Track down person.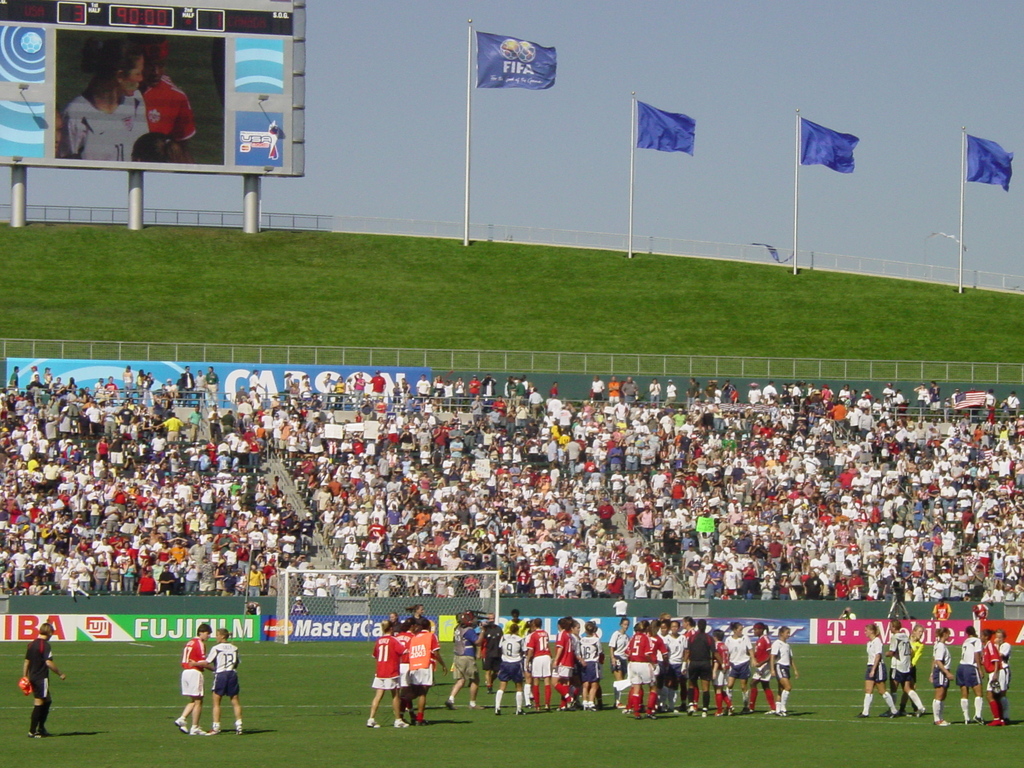
Tracked to 186 629 244 730.
